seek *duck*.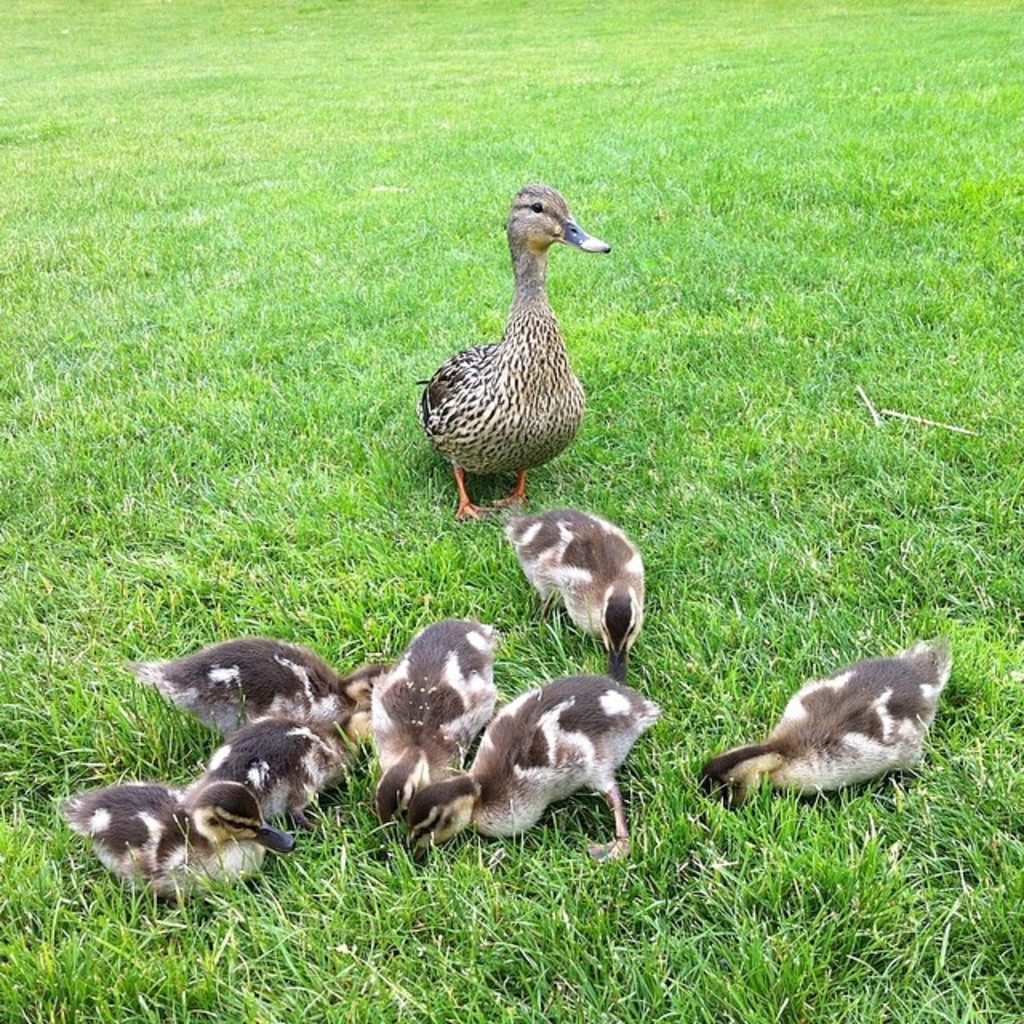
x1=170, y1=717, x2=339, y2=830.
